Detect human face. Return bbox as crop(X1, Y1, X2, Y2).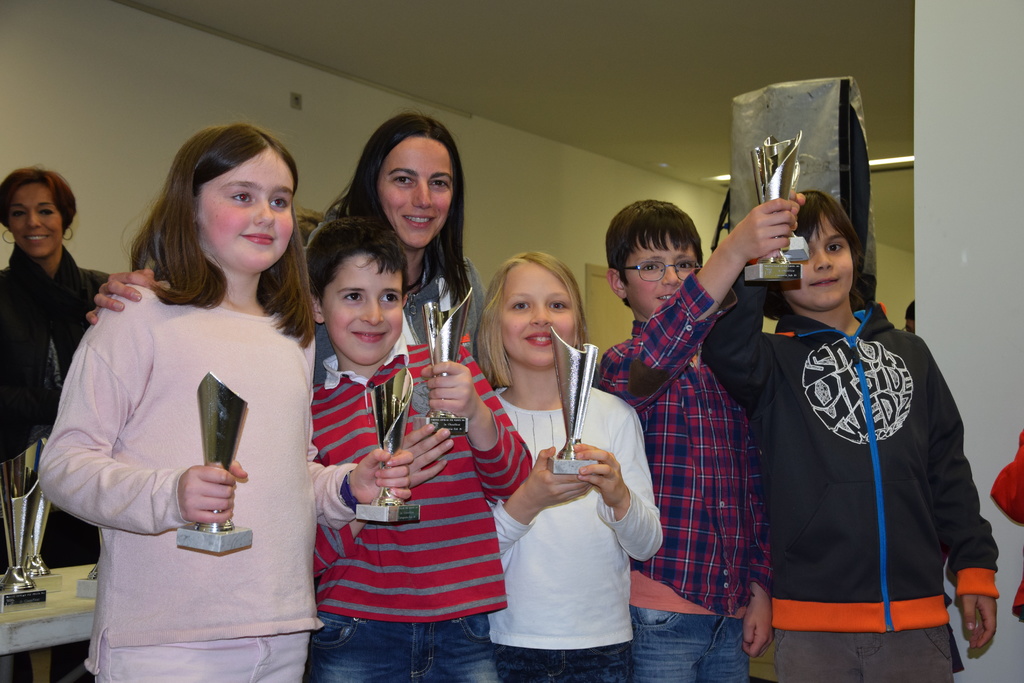
crop(617, 228, 706, 315).
